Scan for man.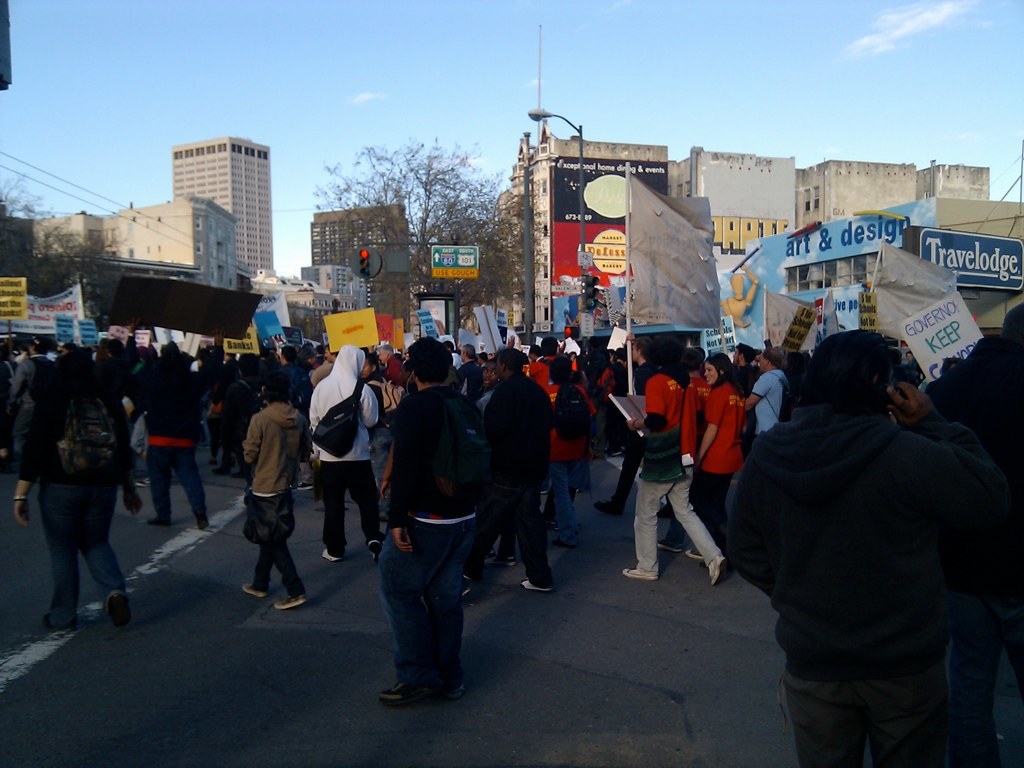
Scan result: pyautogui.locateOnScreen(149, 348, 215, 534).
